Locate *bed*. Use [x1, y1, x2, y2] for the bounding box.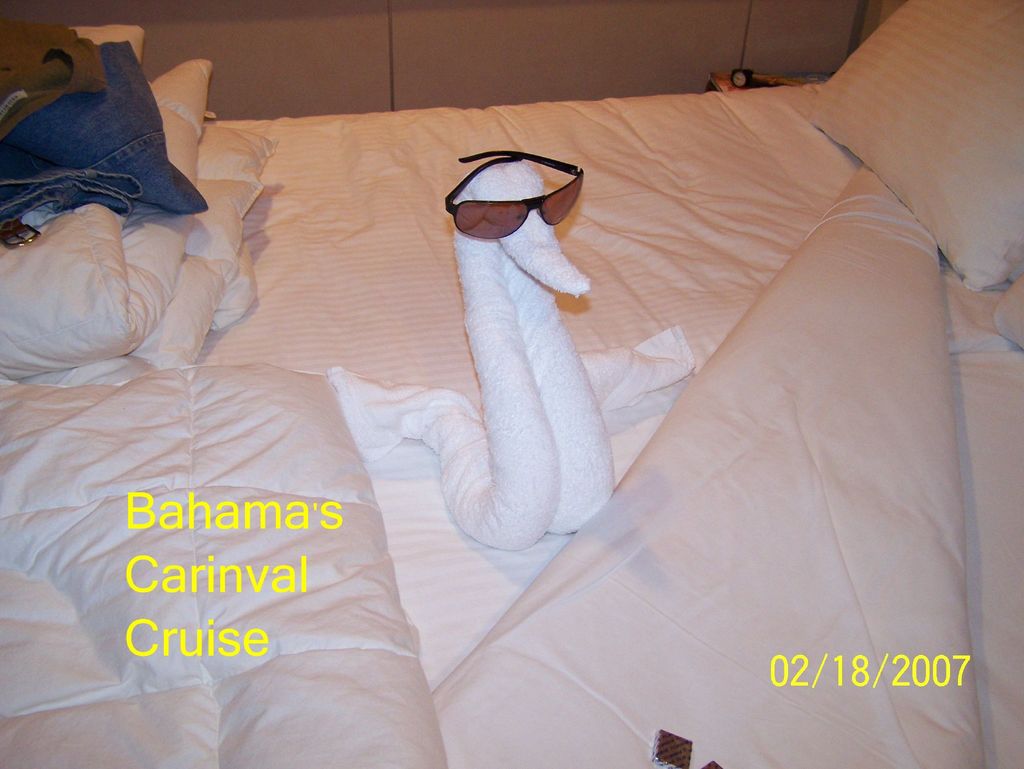
[0, 0, 998, 754].
